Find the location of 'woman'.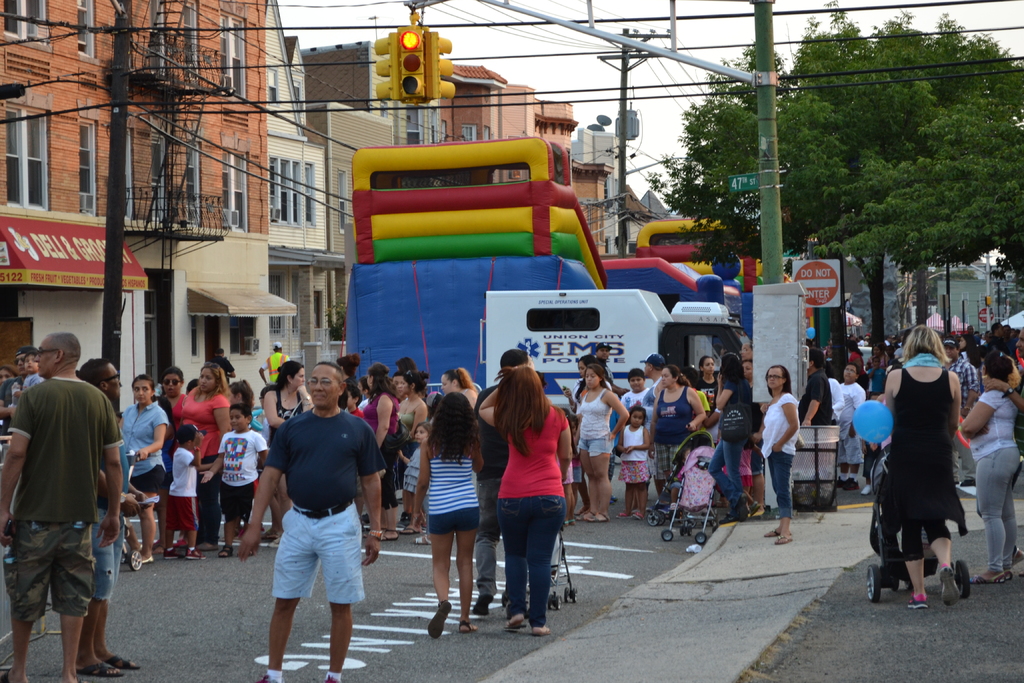
Location: BBox(1006, 352, 1023, 486).
